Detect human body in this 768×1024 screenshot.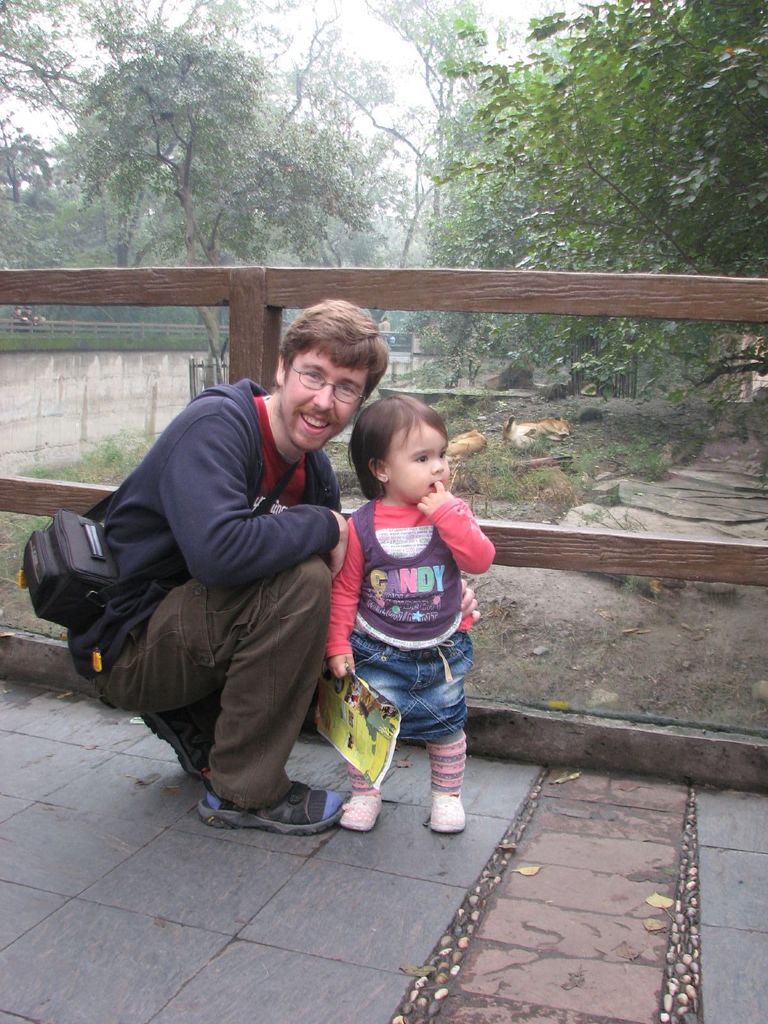
Detection: [left=322, top=480, right=490, bottom=831].
